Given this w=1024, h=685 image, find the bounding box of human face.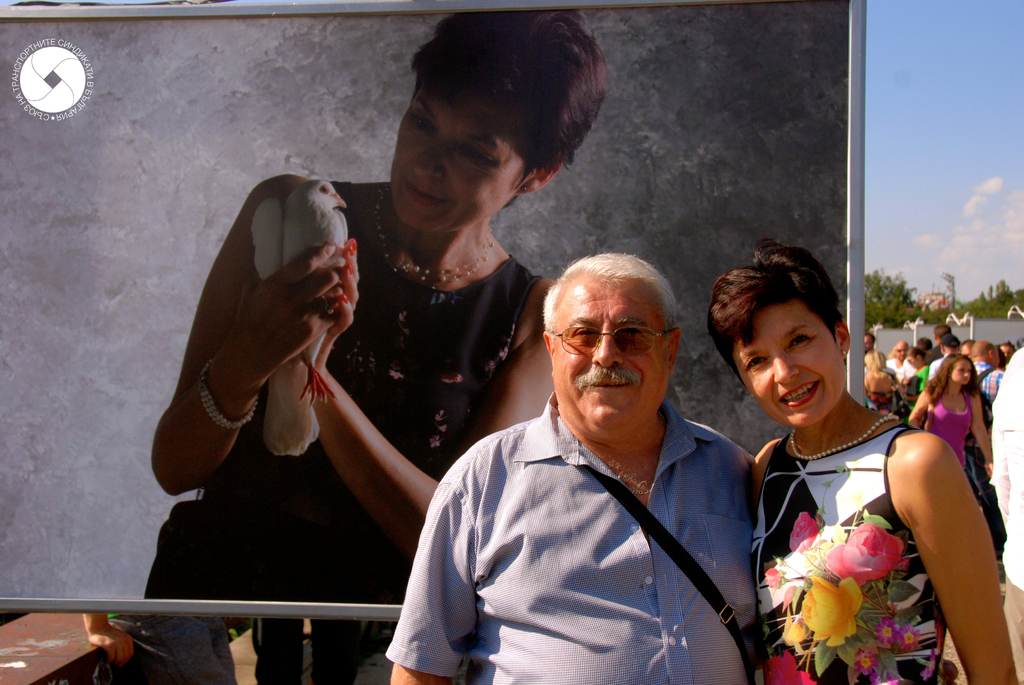
389, 81, 540, 233.
